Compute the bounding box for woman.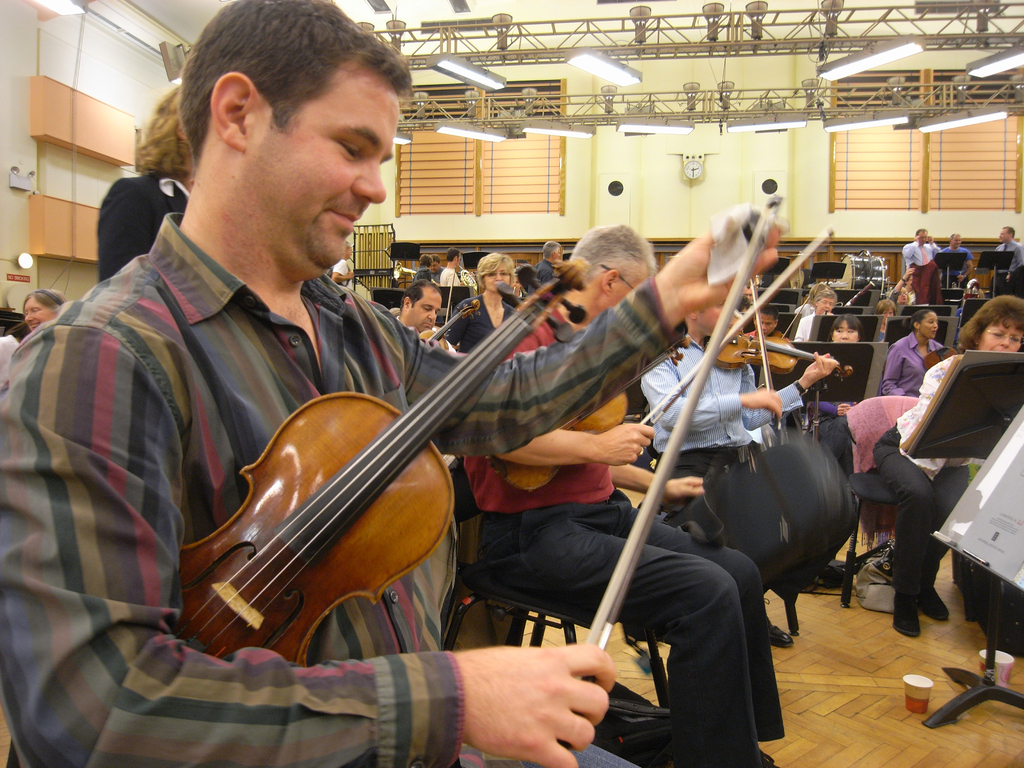
box(876, 294, 1023, 619).
